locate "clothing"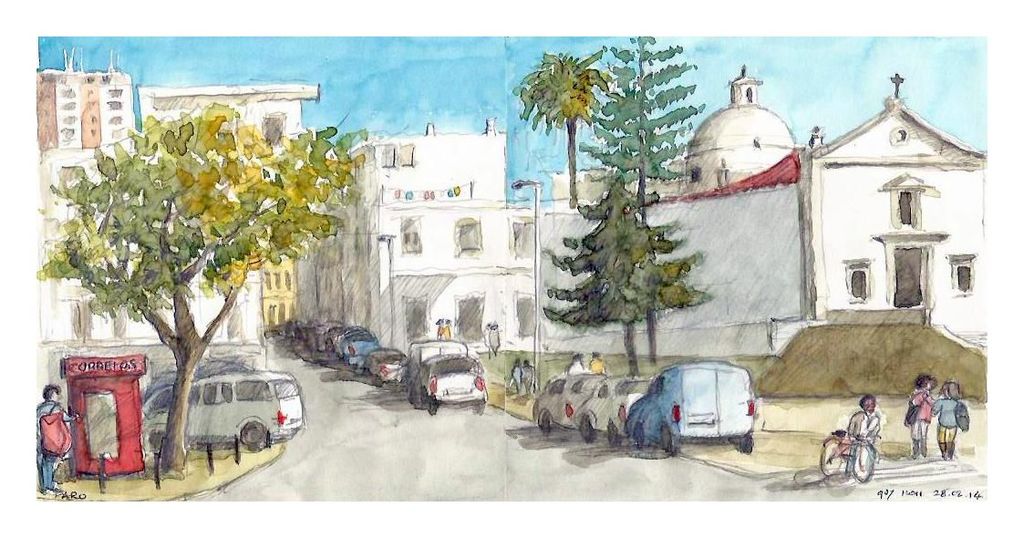
box=[845, 409, 881, 473]
